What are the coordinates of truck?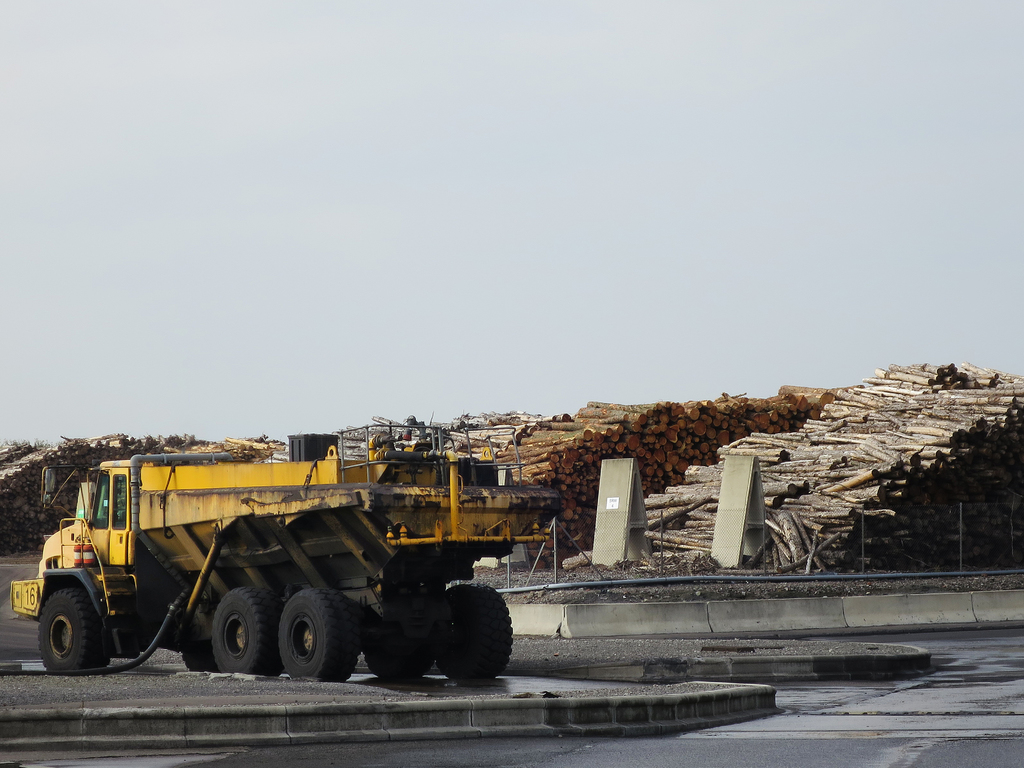
l=29, t=422, r=575, b=690.
